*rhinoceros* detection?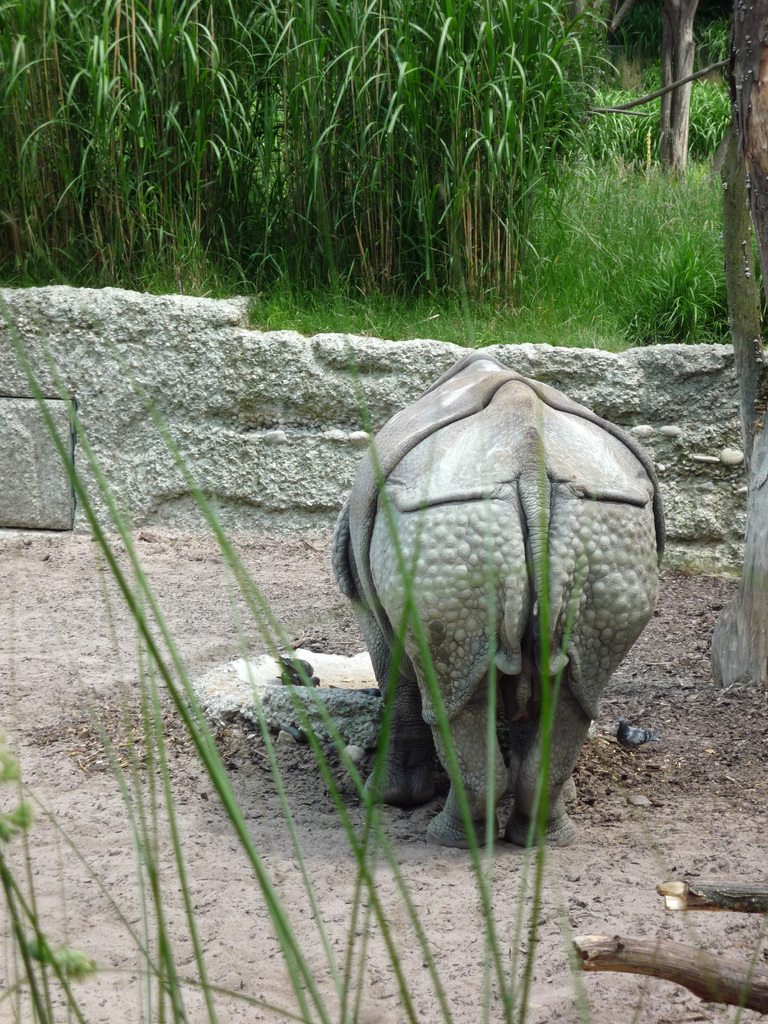
330:349:669:850
